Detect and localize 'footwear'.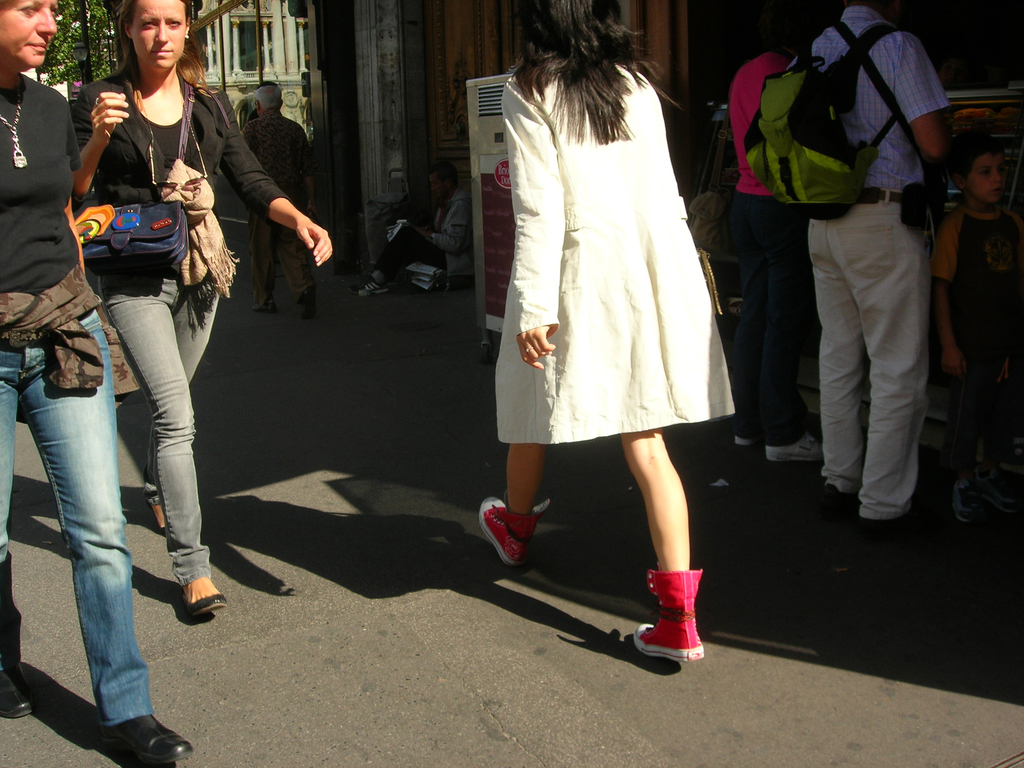
Localized at region(0, 654, 30, 721).
